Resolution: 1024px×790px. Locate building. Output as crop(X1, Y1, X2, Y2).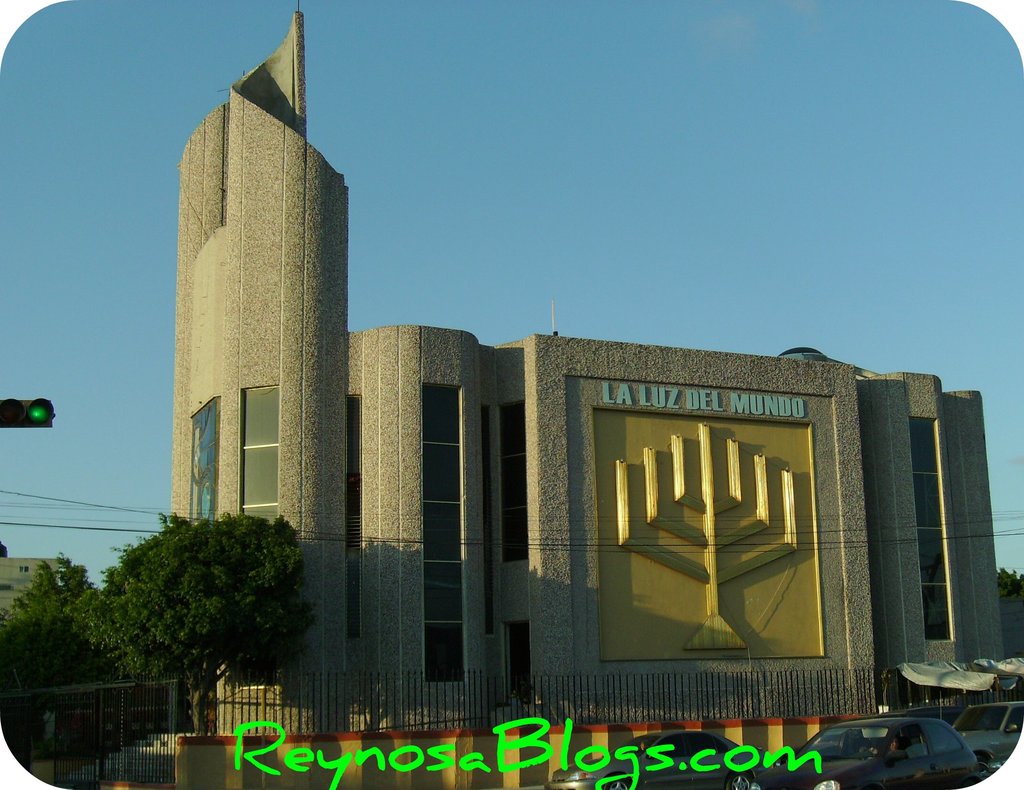
crop(170, 0, 1009, 732).
